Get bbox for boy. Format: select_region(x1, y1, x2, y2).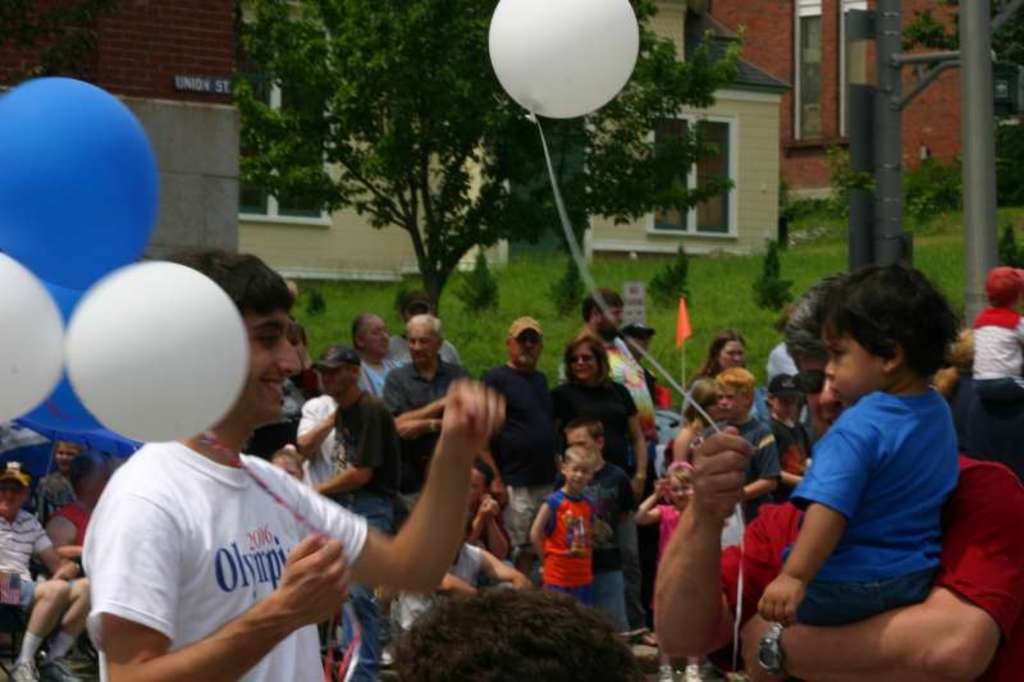
select_region(529, 447, 594, 605).
